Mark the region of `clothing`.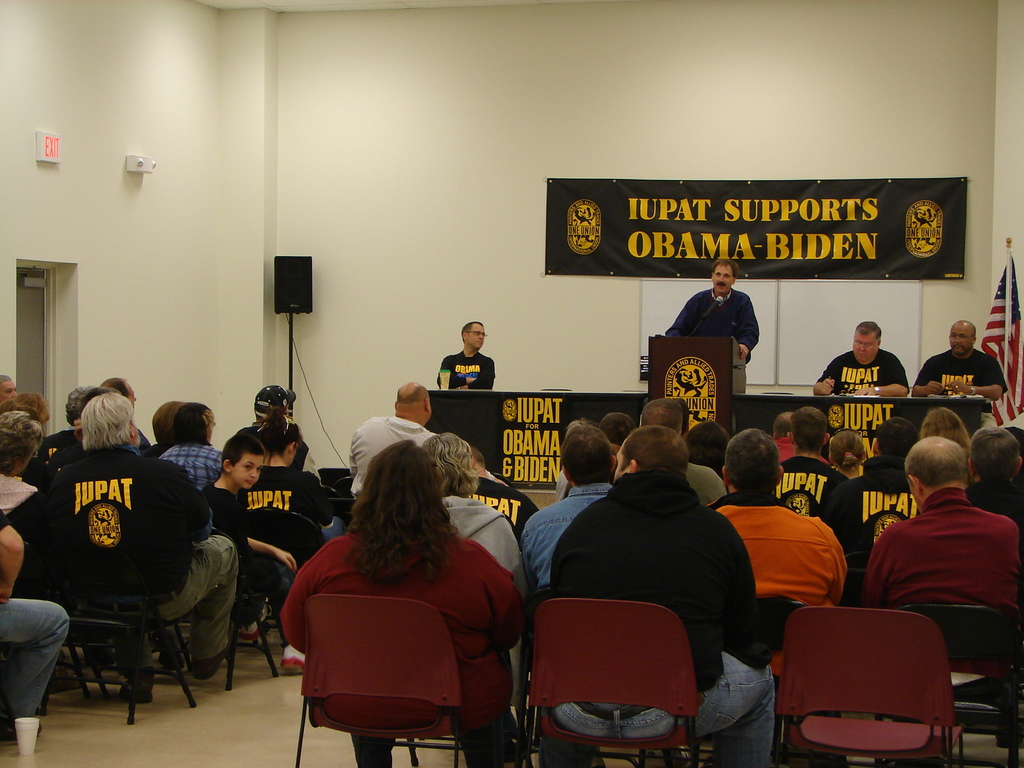
Region: pyautogui.locateOnScreen(696, 491, 872, 684).
